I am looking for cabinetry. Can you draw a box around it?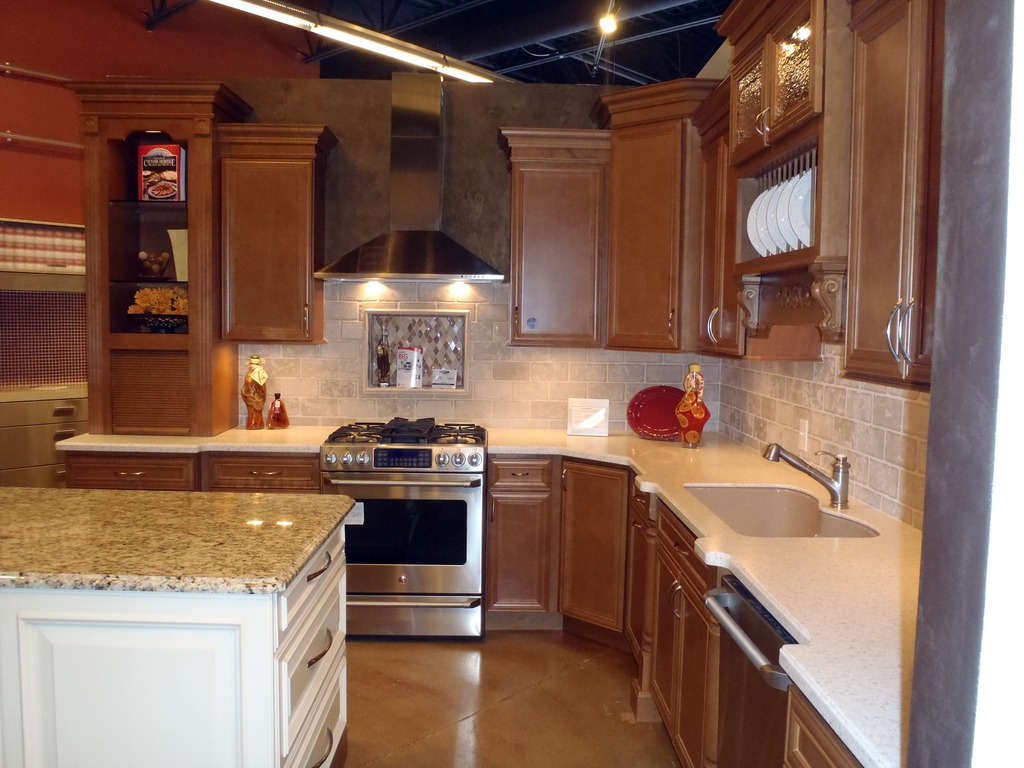
Sure, the bounding box is region(0, 486, 366, 767).
